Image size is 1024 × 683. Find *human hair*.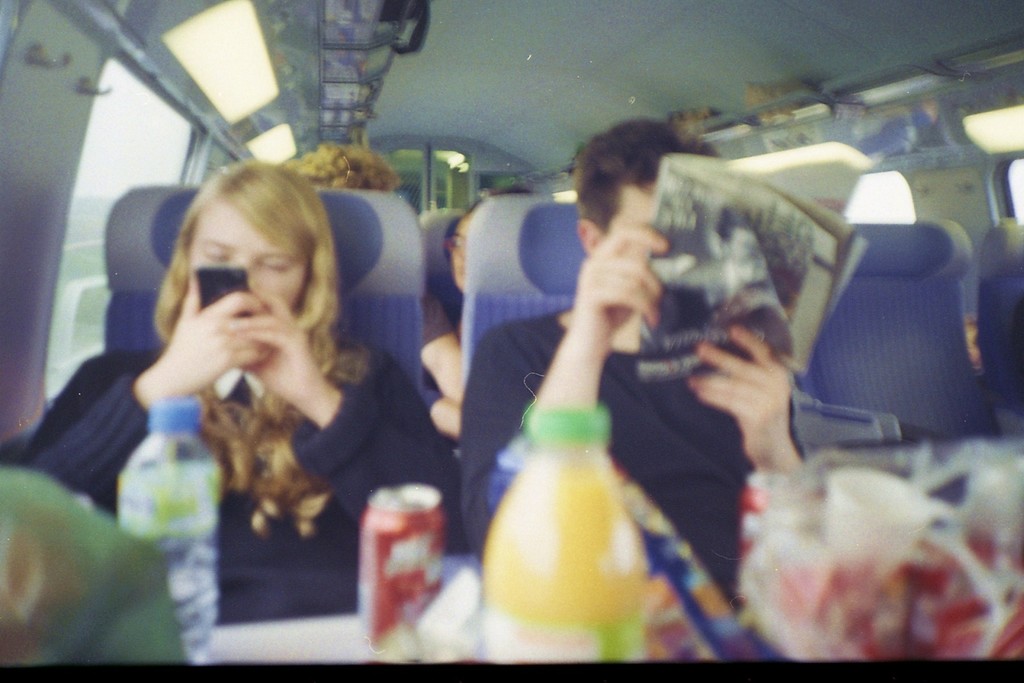
select_region(147, 157, 376, 541).
